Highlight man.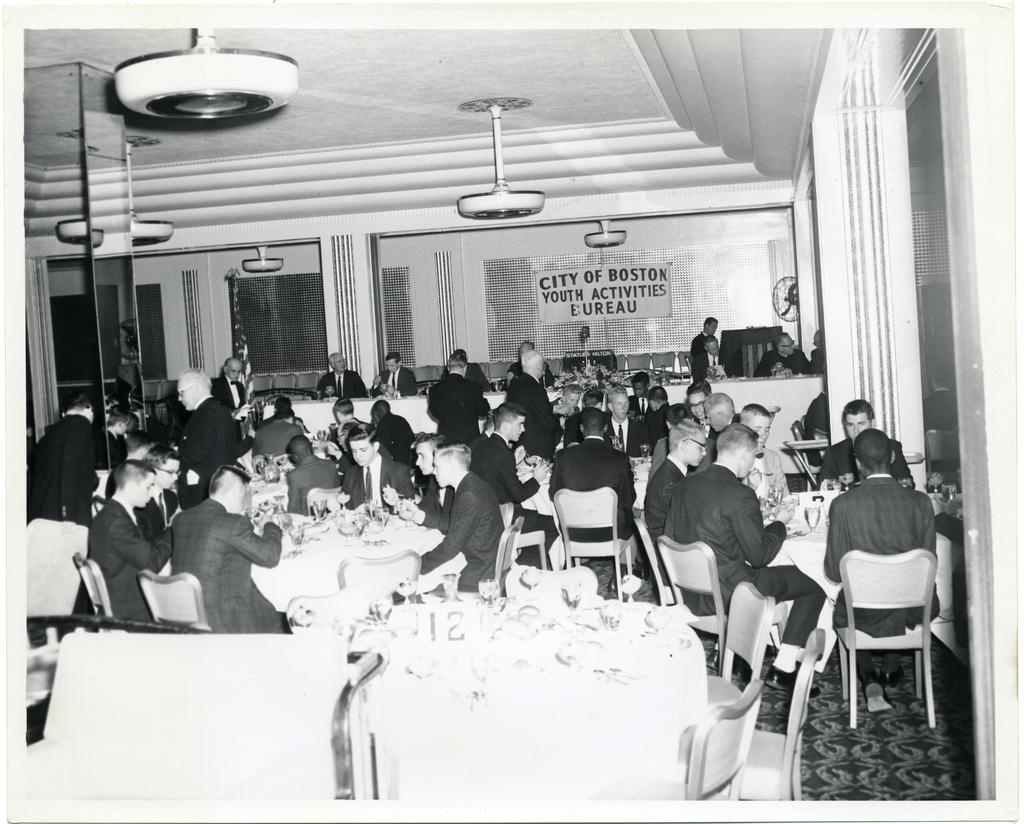
Highlighted region: 643,419,707,572.
